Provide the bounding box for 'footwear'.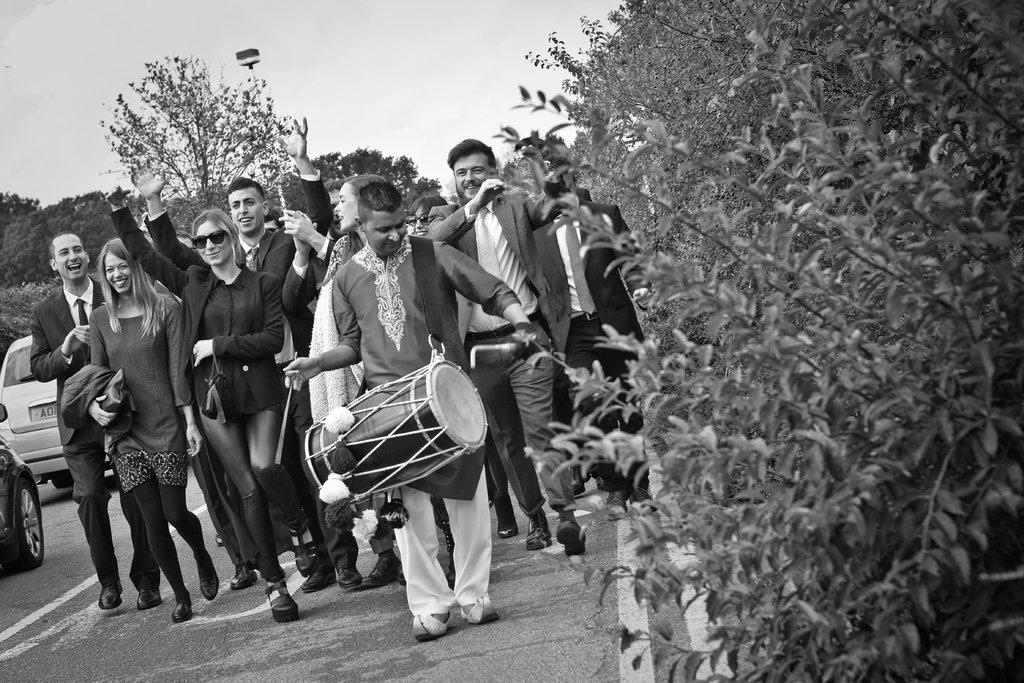
[x1=602, y1=489, x2=630, y2=520].
